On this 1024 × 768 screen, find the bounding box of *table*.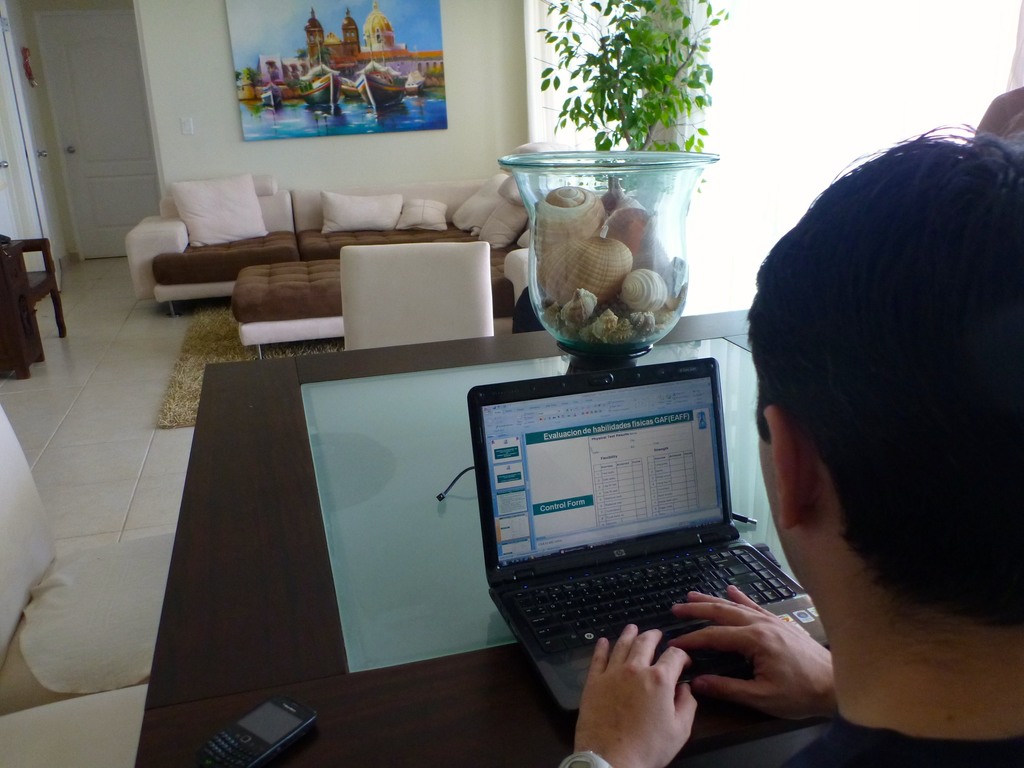
Bounding box: <bbox>135, 281, 773, 767</bbox>.
